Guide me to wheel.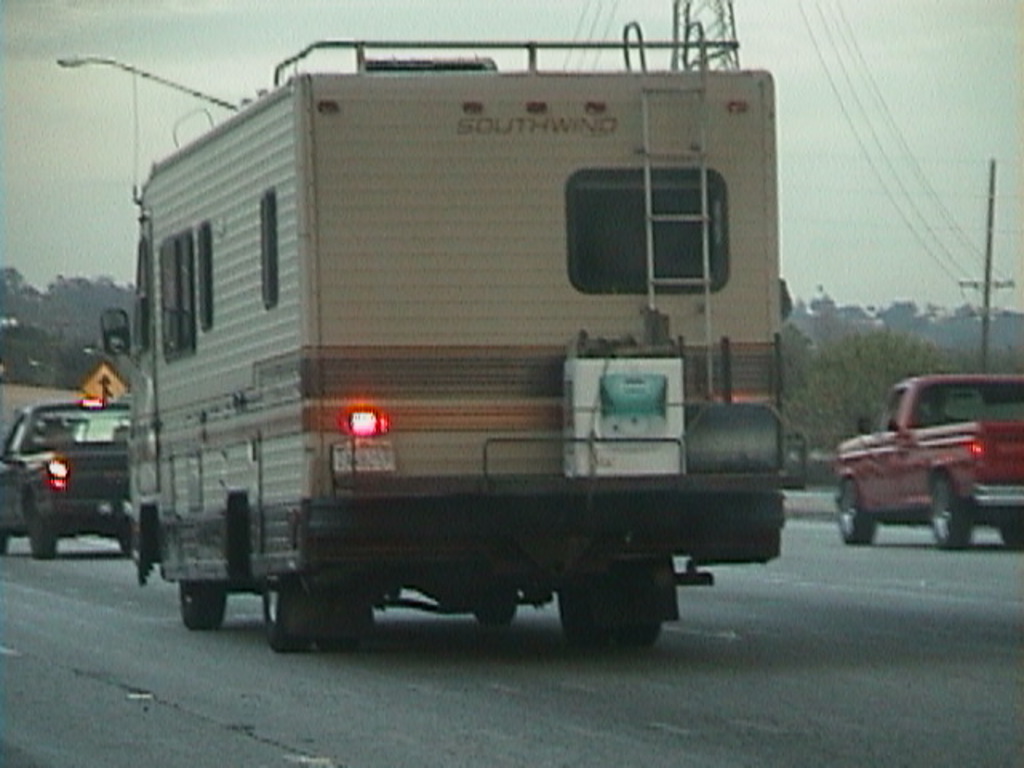
Guidance: 1000/517/1022/550.
